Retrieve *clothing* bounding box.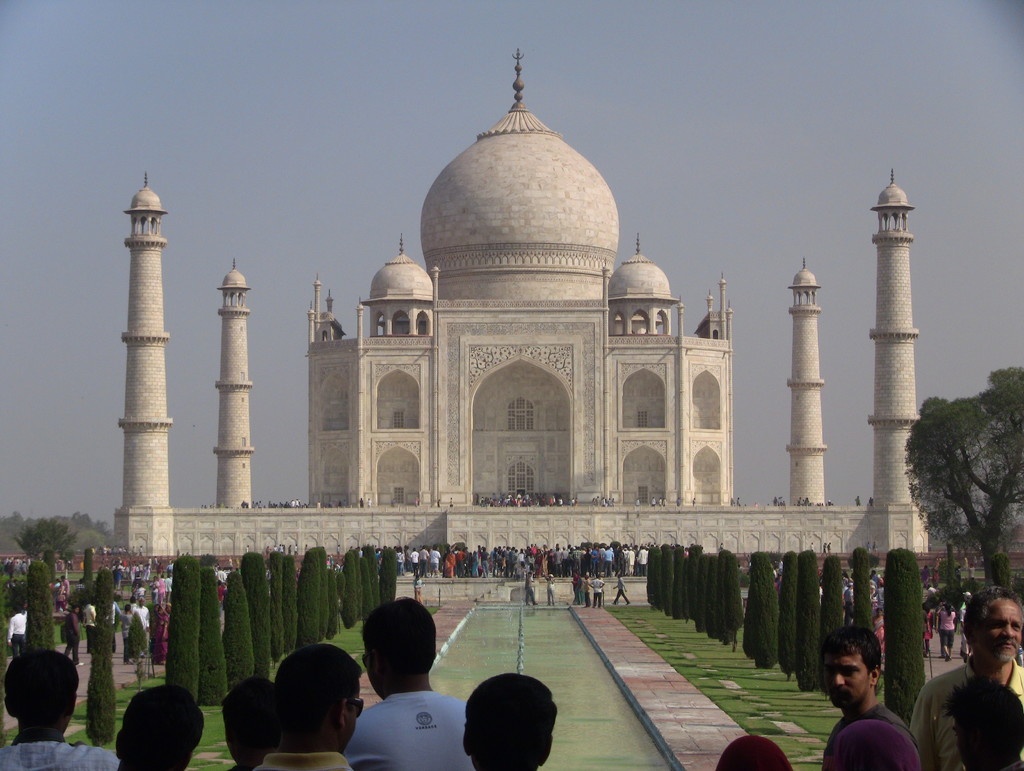
Bounding box: bbox=(554, 551, 559, 572).
